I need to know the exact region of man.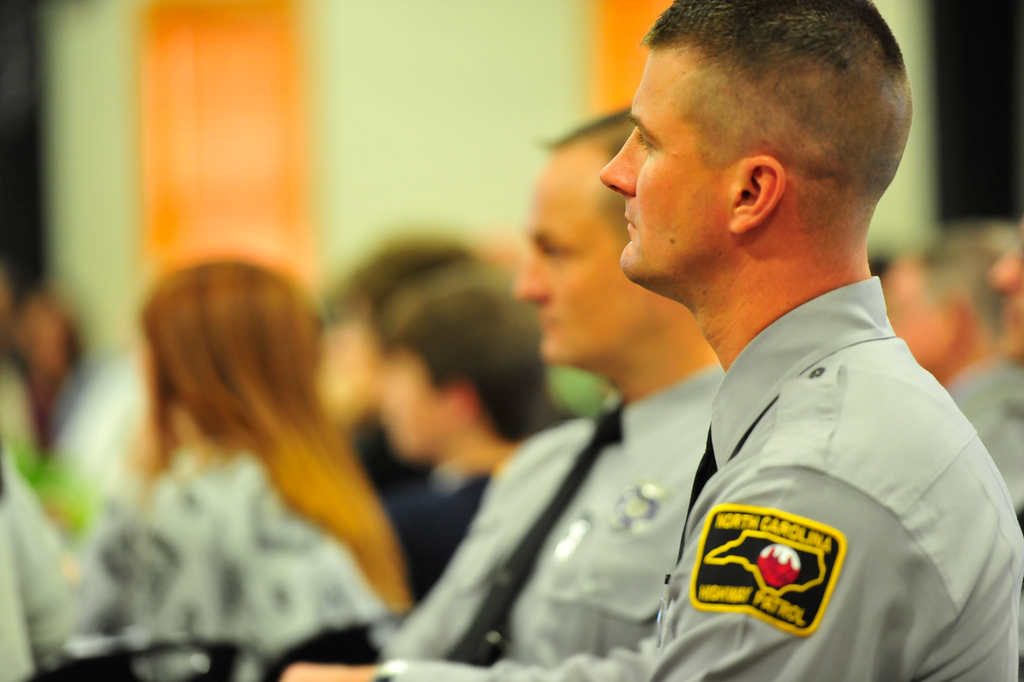
Region: BBox(598, 0, 1023, 681).
